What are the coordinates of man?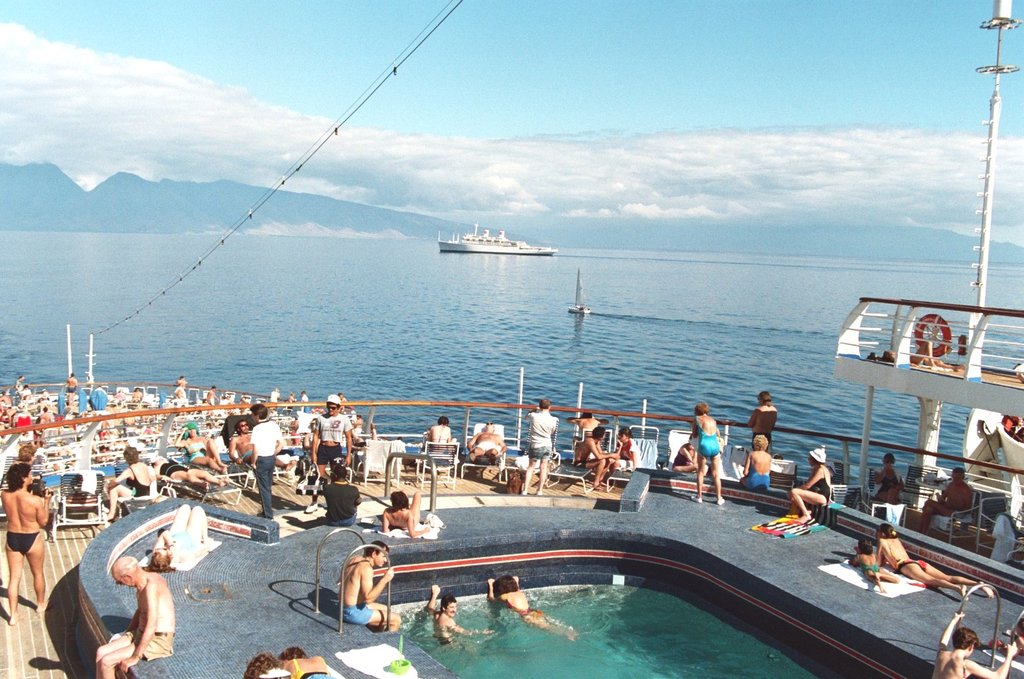
521 400 559 496.
